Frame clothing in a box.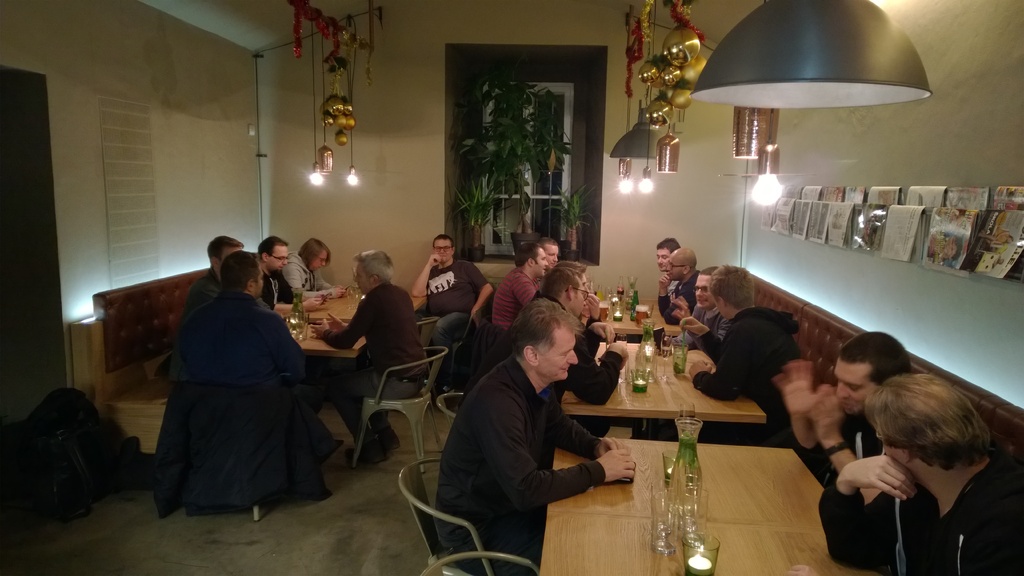
(427, 257, 491, 330).
